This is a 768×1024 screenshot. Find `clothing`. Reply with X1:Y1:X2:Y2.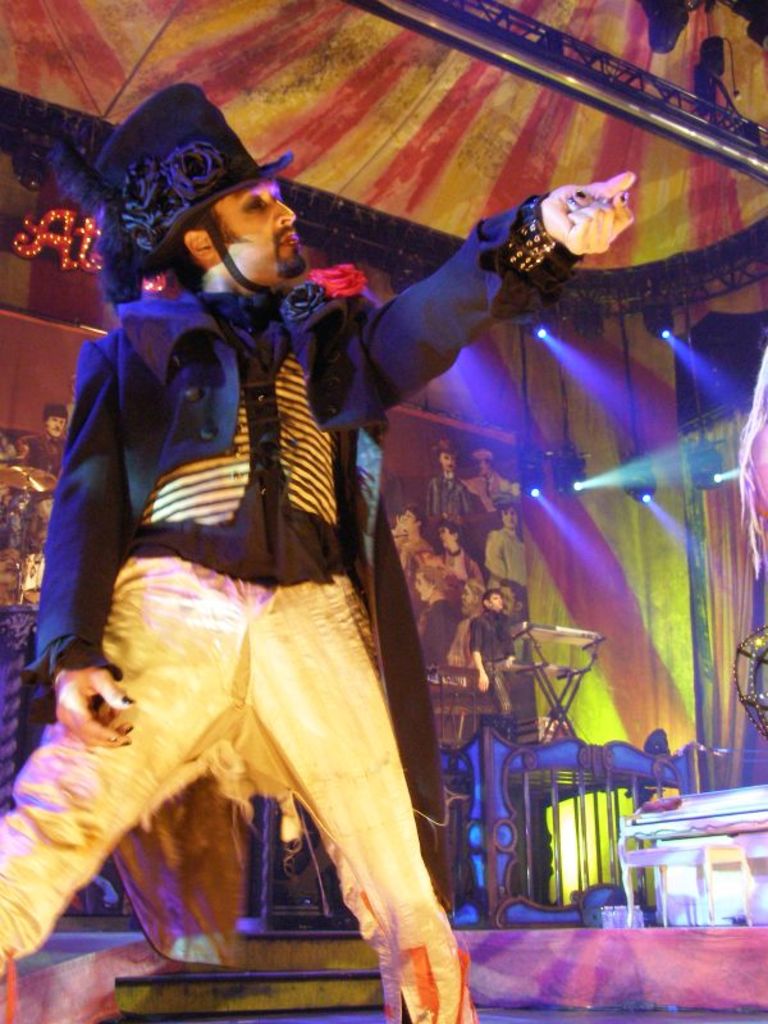
52:228:445:914.
